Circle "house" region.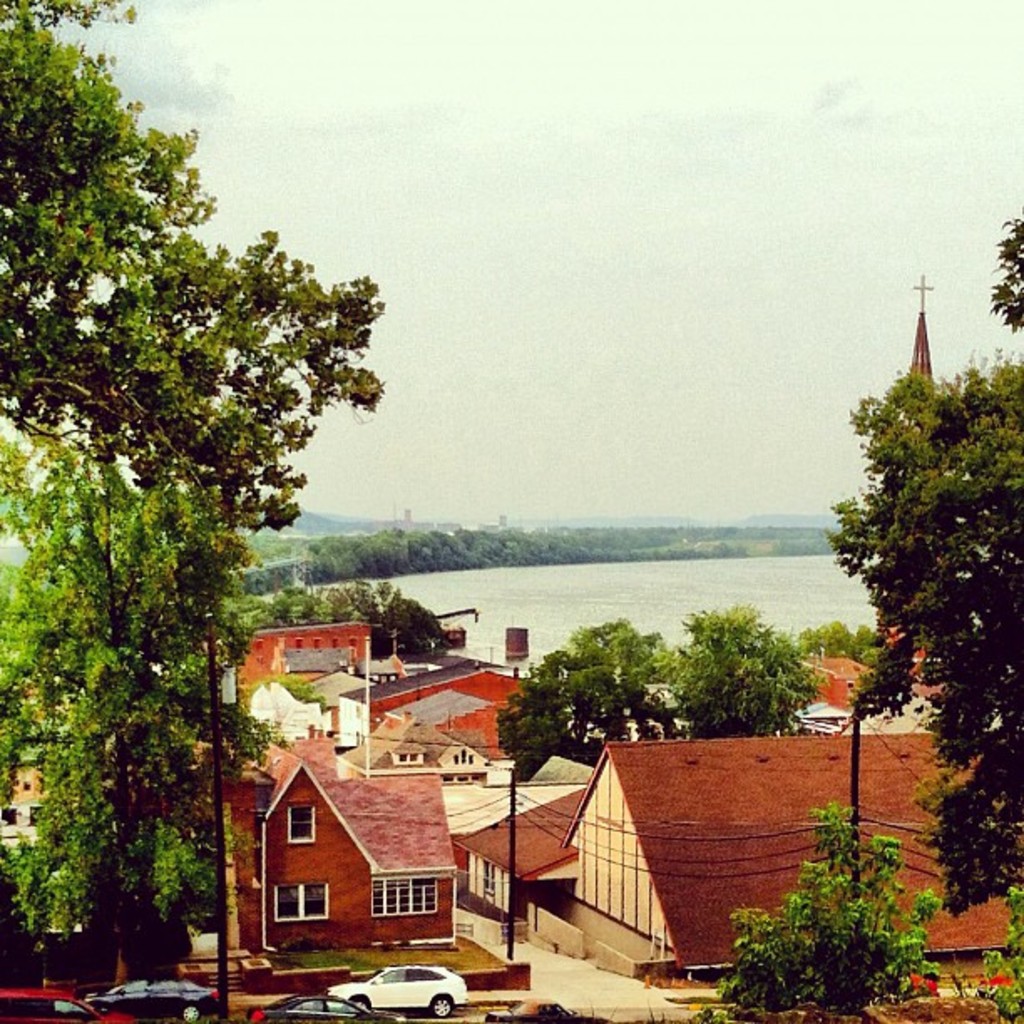
Region: <bbox>448, 748, 599, 930</bbox>.
